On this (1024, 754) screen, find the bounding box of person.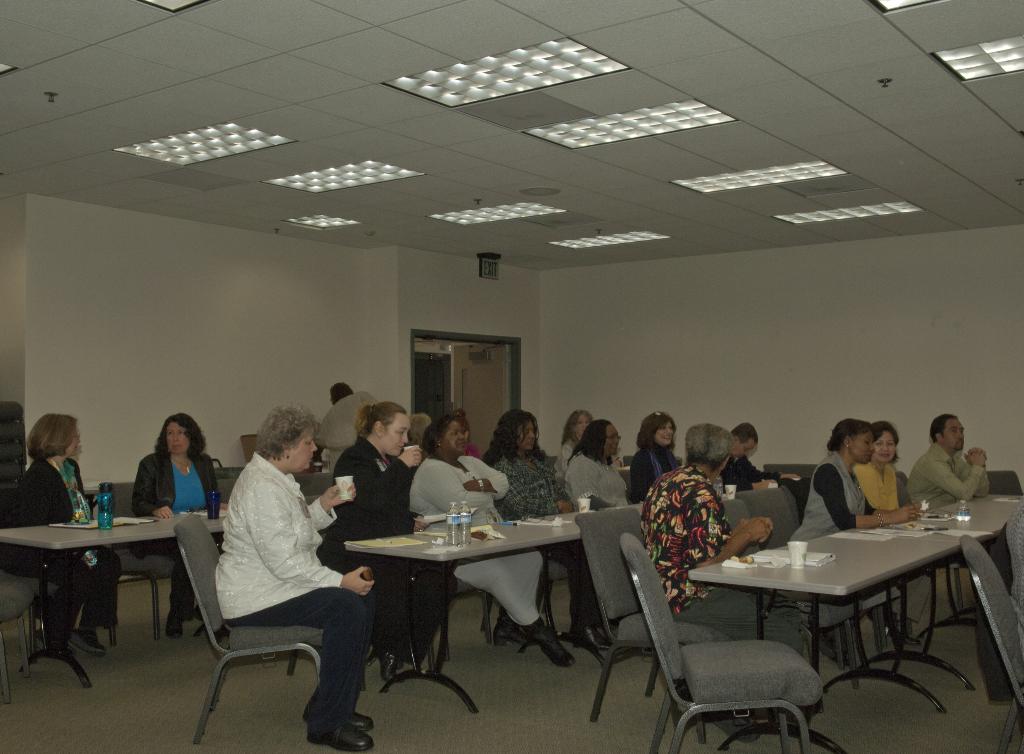
Bounding box: [316,382,373,474].
